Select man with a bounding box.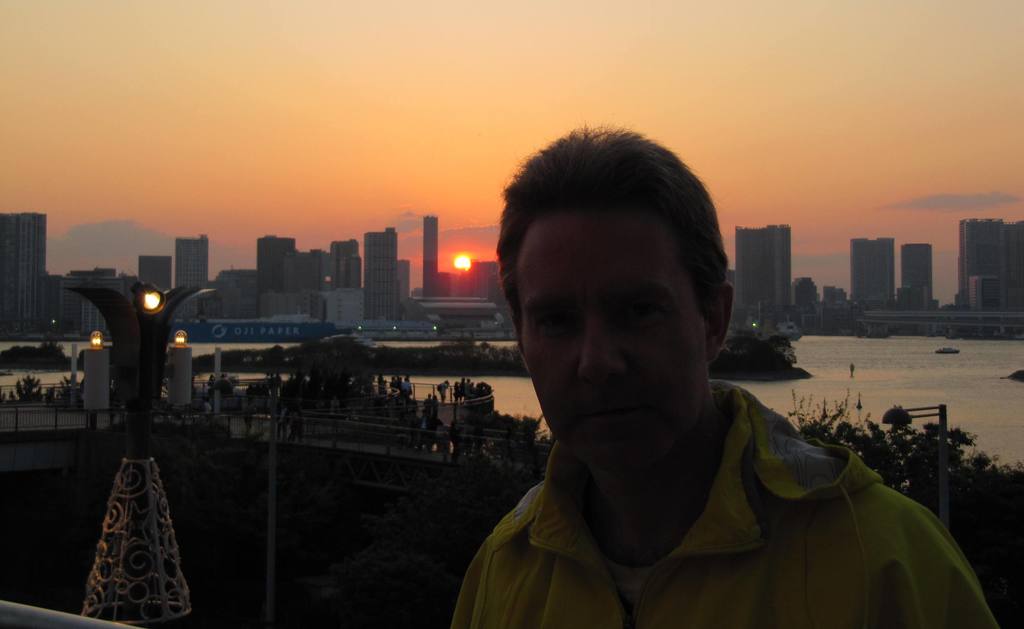
x1=435, y1=147, x2=948, y2=618.
